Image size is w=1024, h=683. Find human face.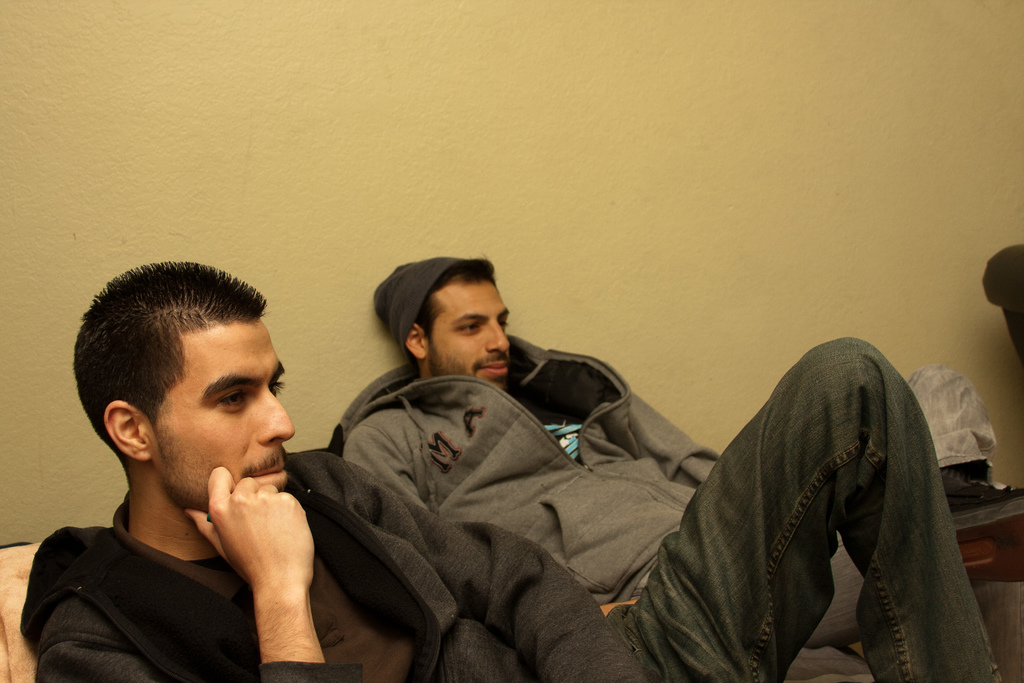
428 282 511 388.
